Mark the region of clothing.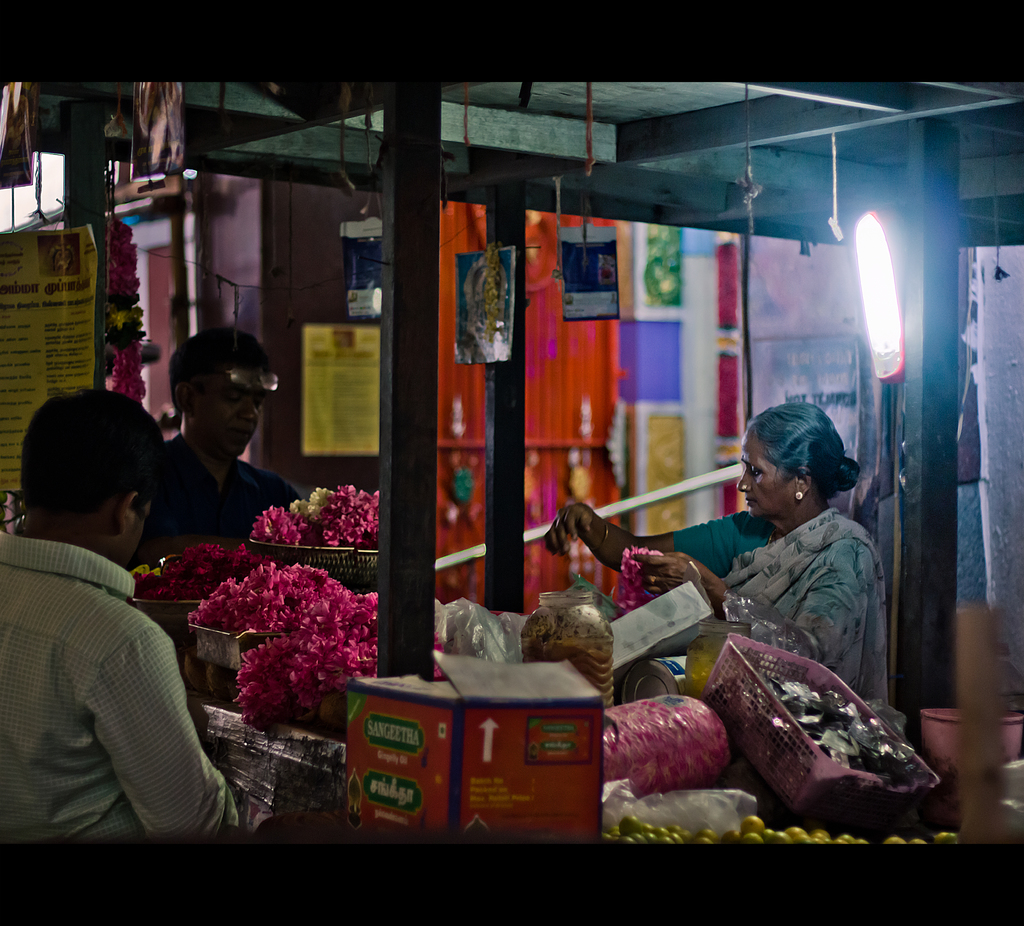
Region: locate(129, 430, 299, 575).
